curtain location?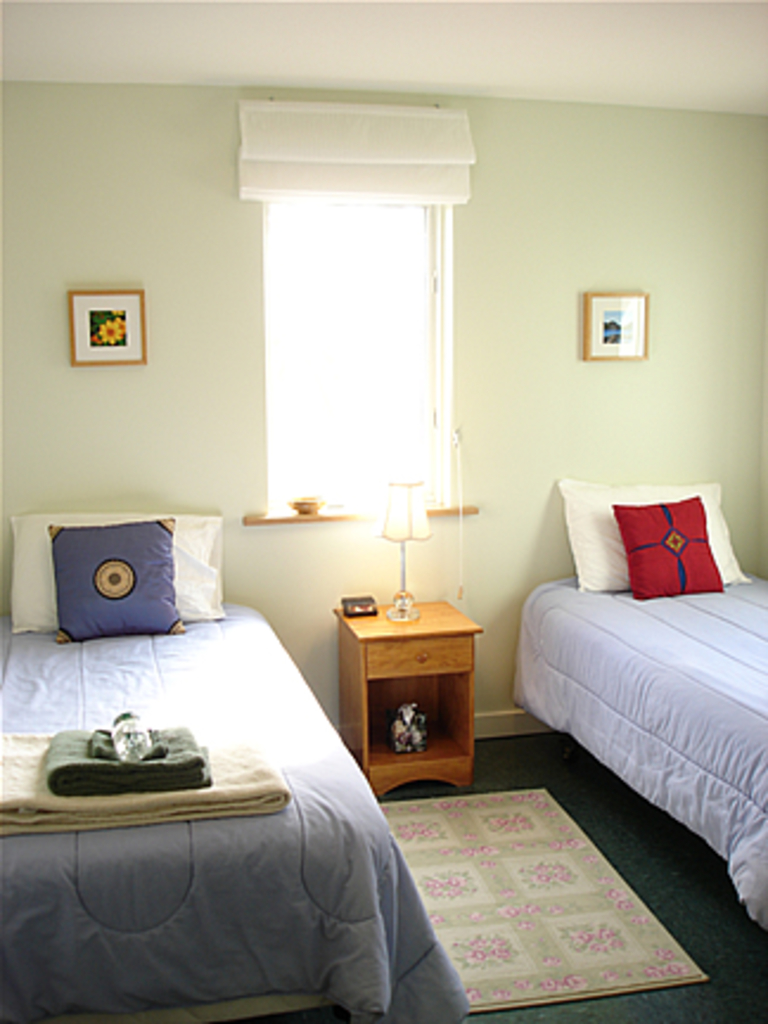
left=263, top=180, right=457, bottom=507
